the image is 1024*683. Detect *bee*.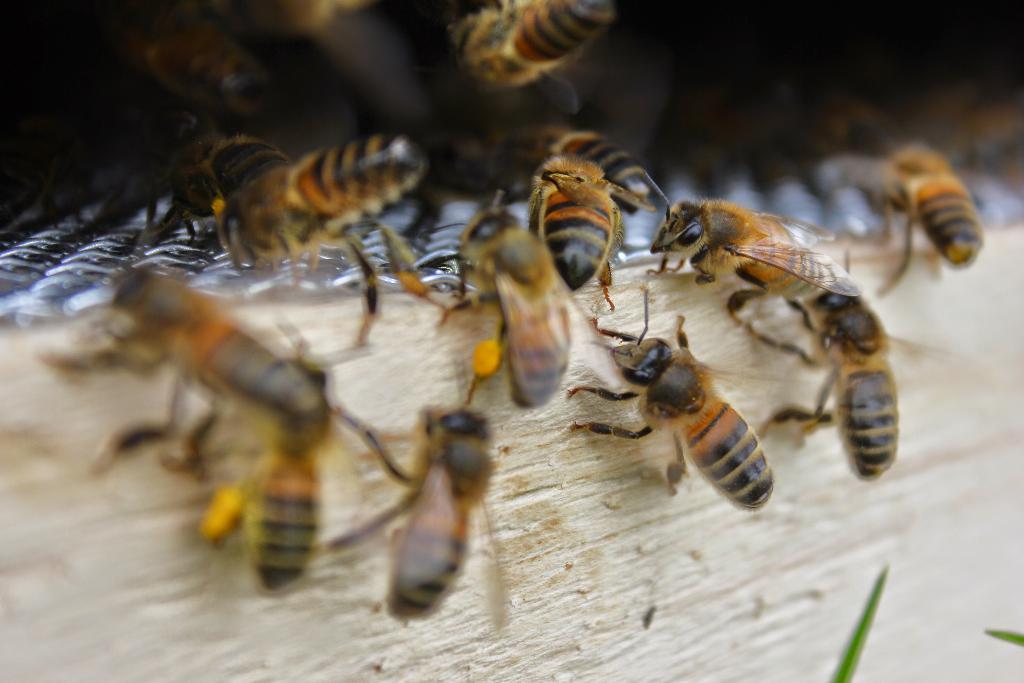
Detection: locate(852, 138, 1023, 290).
